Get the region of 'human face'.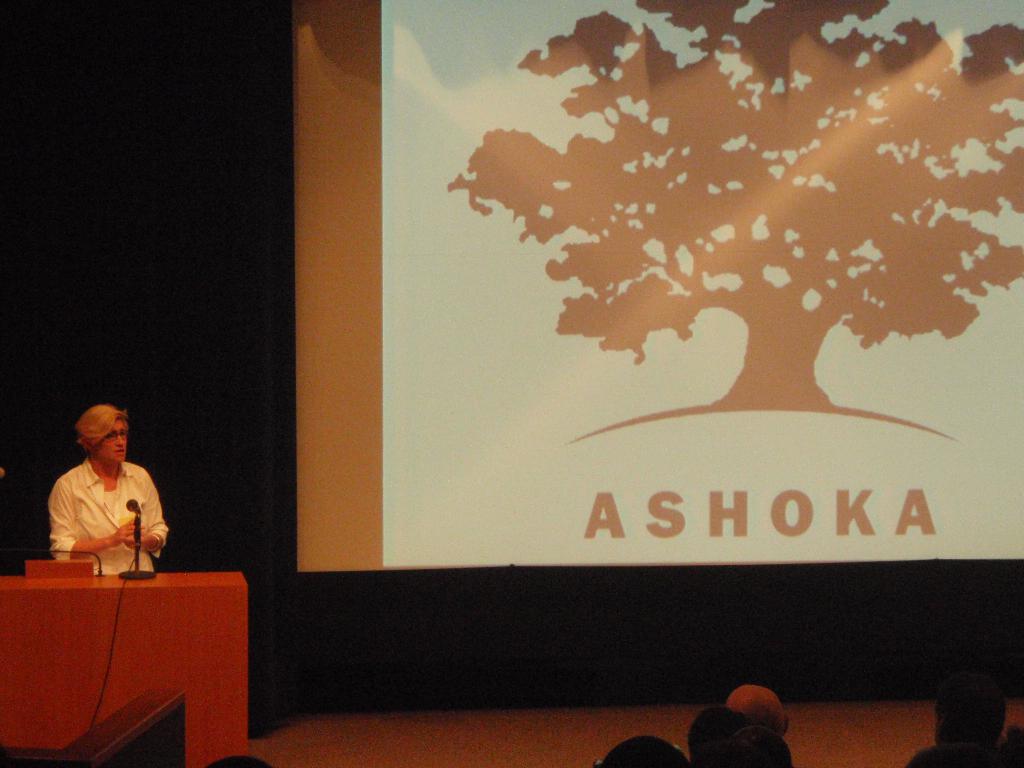
l=92, t=417, r=127, b=467.
